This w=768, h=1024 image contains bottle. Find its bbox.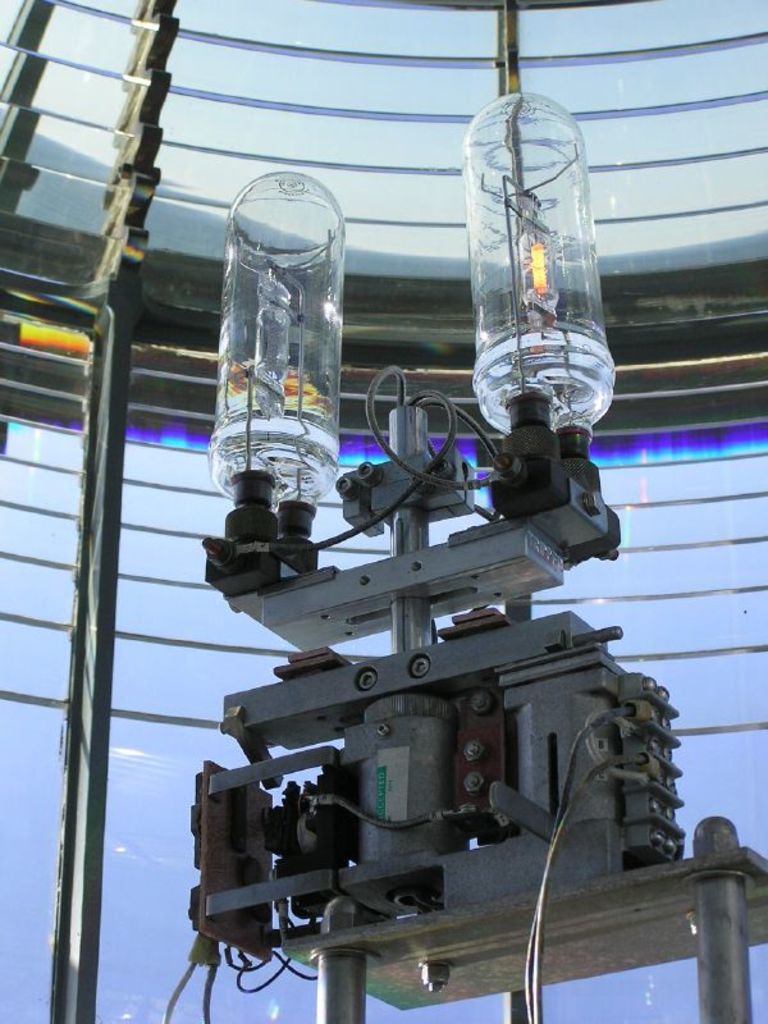
(left=220, top=161, right=343, bottom=512).
